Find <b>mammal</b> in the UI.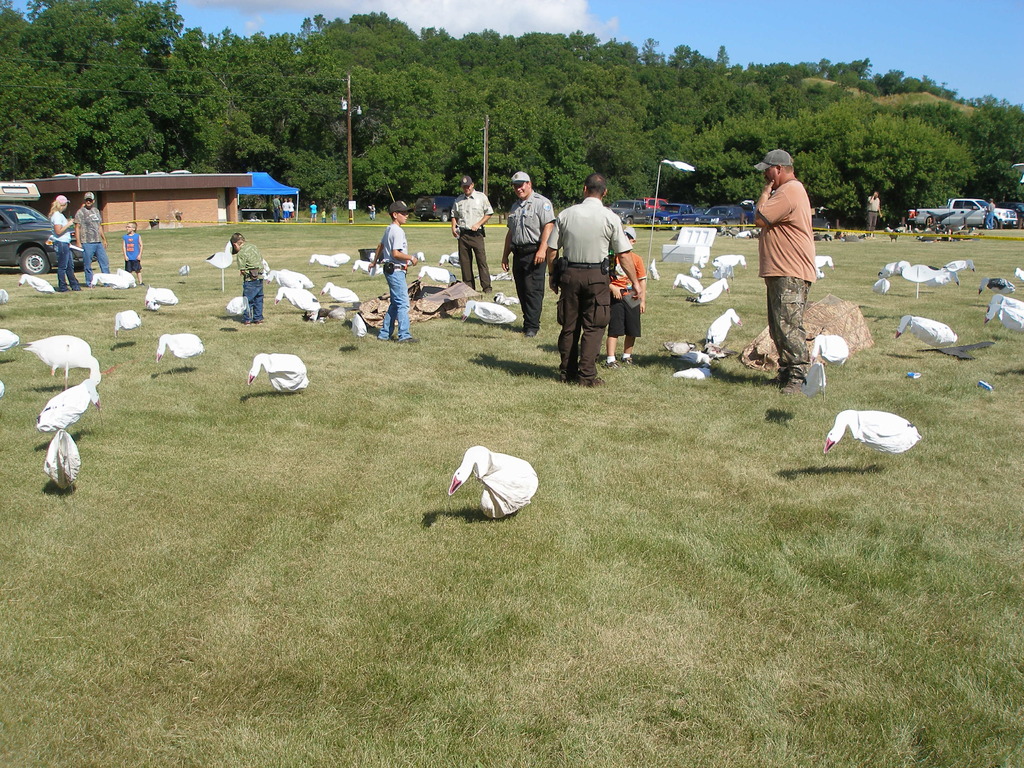
UI element at (330, 202, 340, 223).
